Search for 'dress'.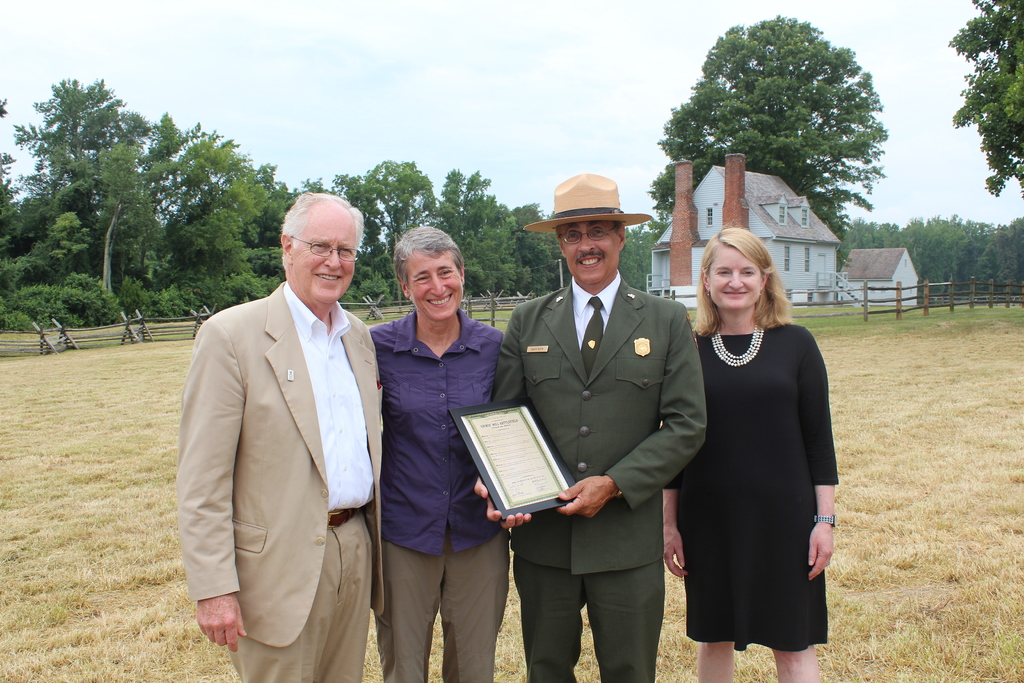
Found at (660, 323, 840, 652).
